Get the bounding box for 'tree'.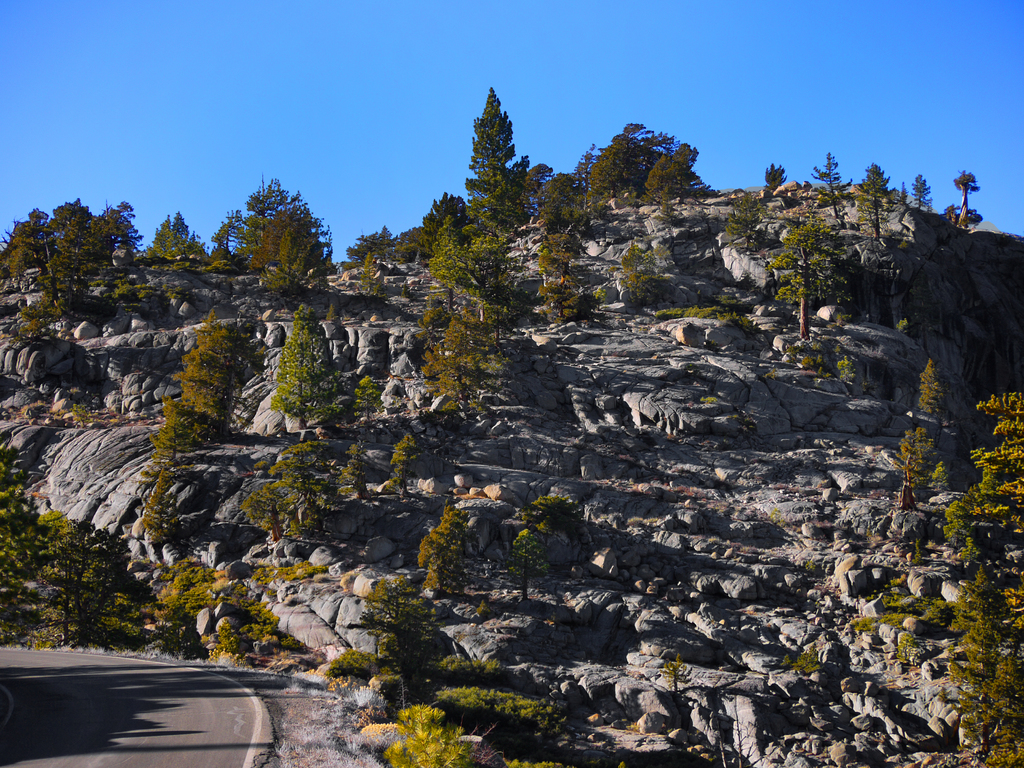
pyautogui.locateOnScreen(424, 209, 532, 314).
